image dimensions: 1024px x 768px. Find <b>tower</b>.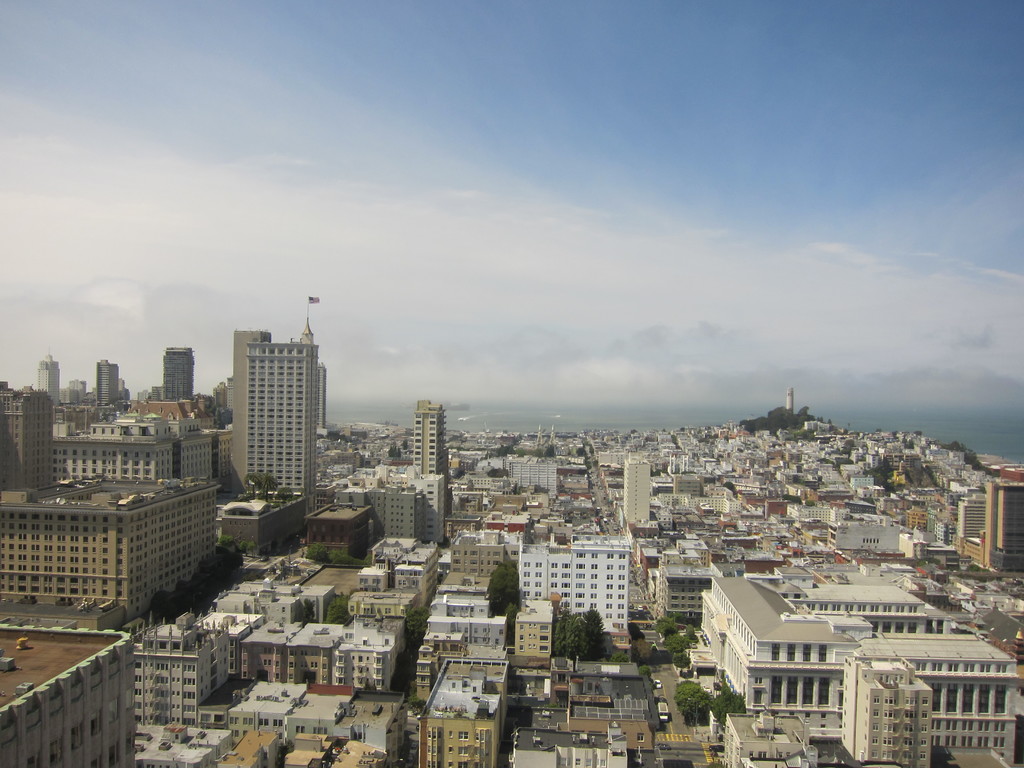
(413,399,443,477).
